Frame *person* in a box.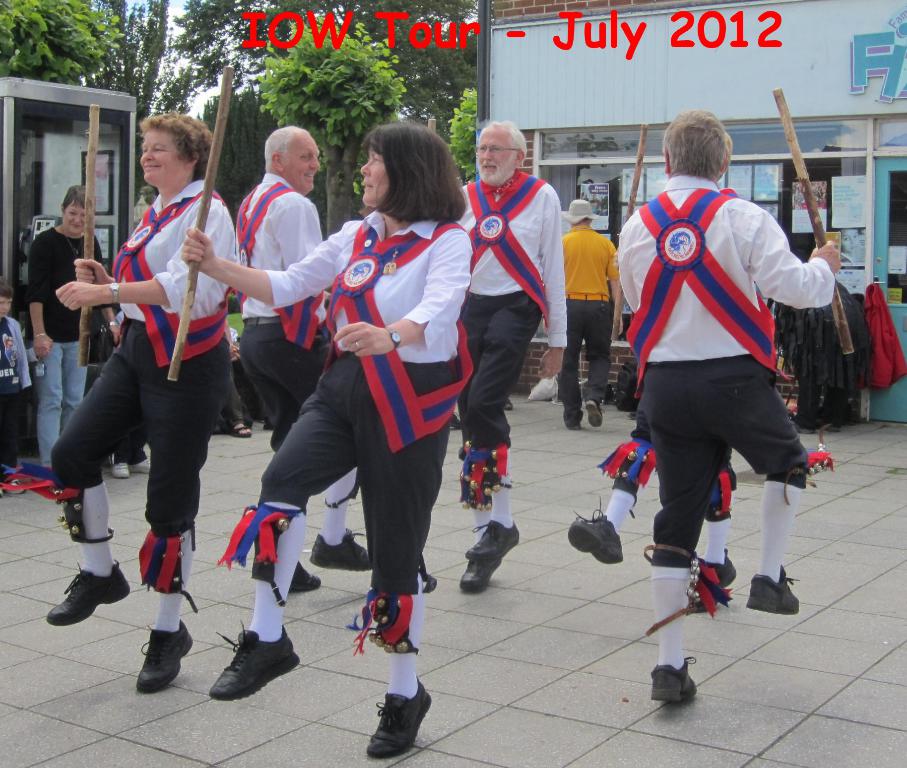
locate(551, 188, 621, 433).
